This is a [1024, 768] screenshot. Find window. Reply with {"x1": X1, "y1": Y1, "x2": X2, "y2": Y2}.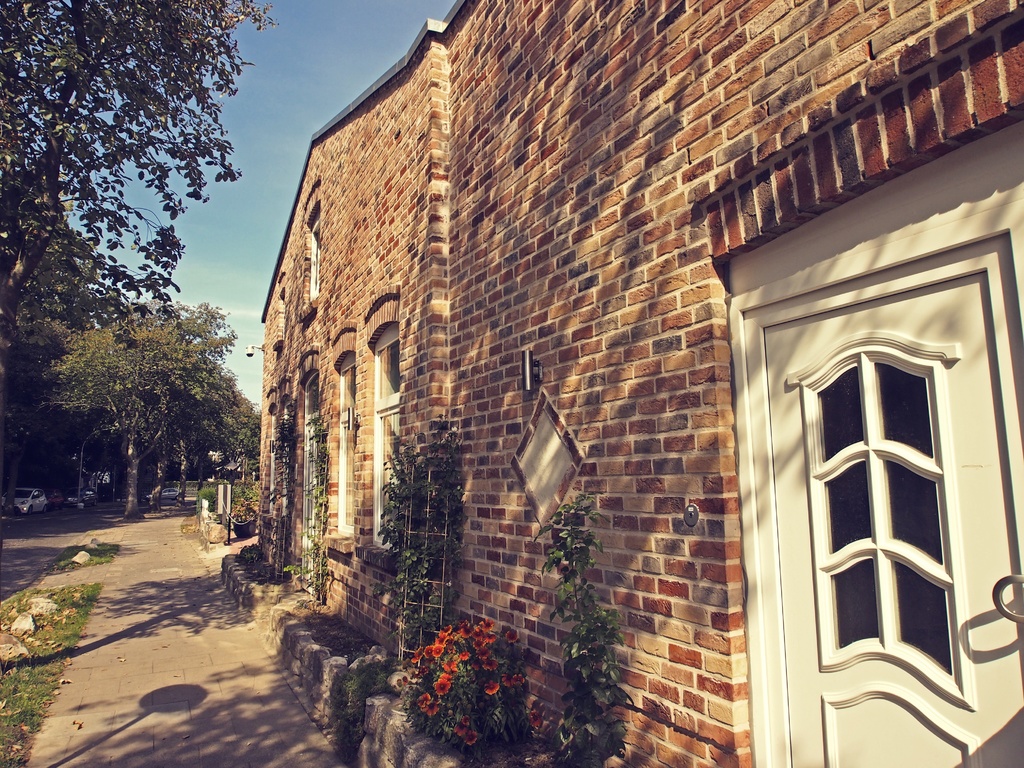
{"x1": 330, "y1": 356, "x2": 356, "y2": 531}.
